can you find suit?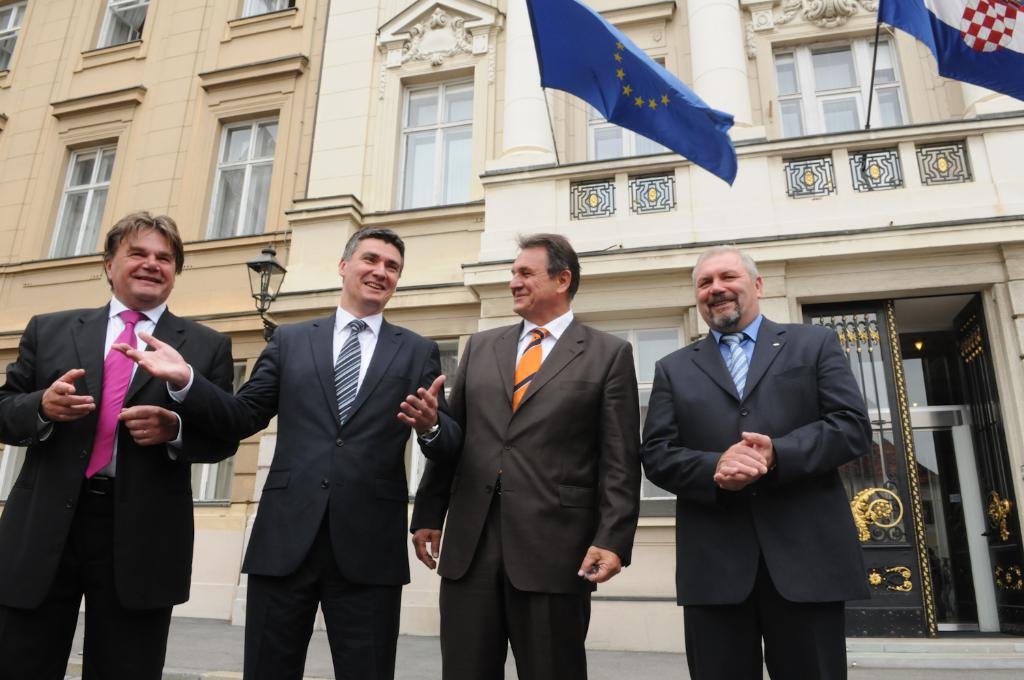
Yes, bounding box: {"x1": 431, "y1": 217, "x2": 649, "y2": 672}.
